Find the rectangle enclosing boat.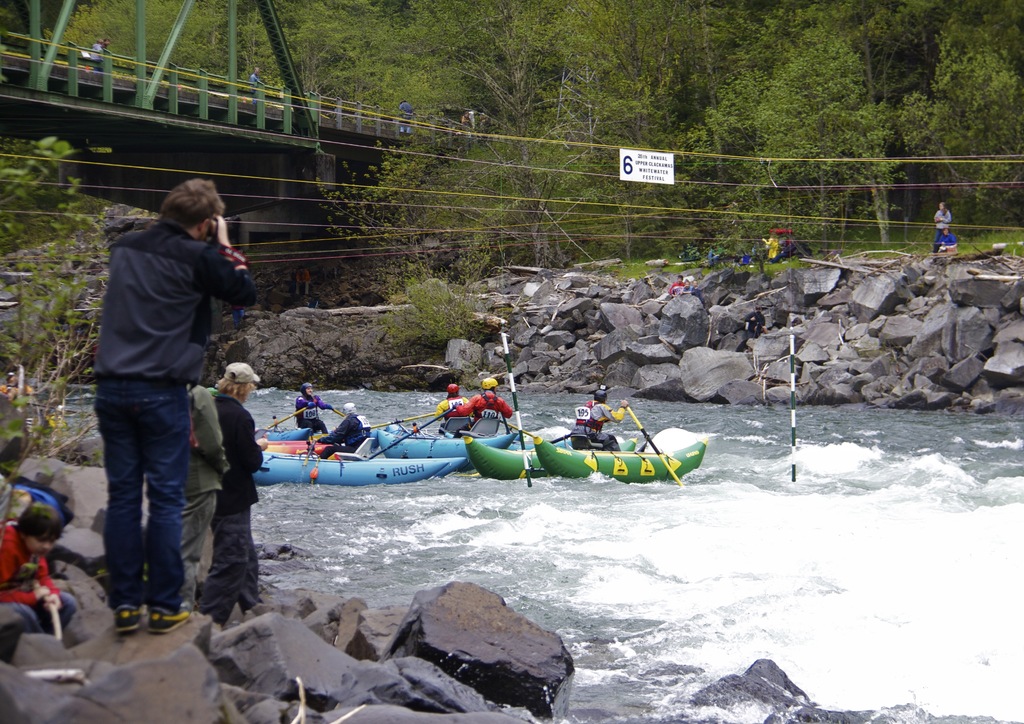
(x1=454, y1=430, x2=703, y2=480).
